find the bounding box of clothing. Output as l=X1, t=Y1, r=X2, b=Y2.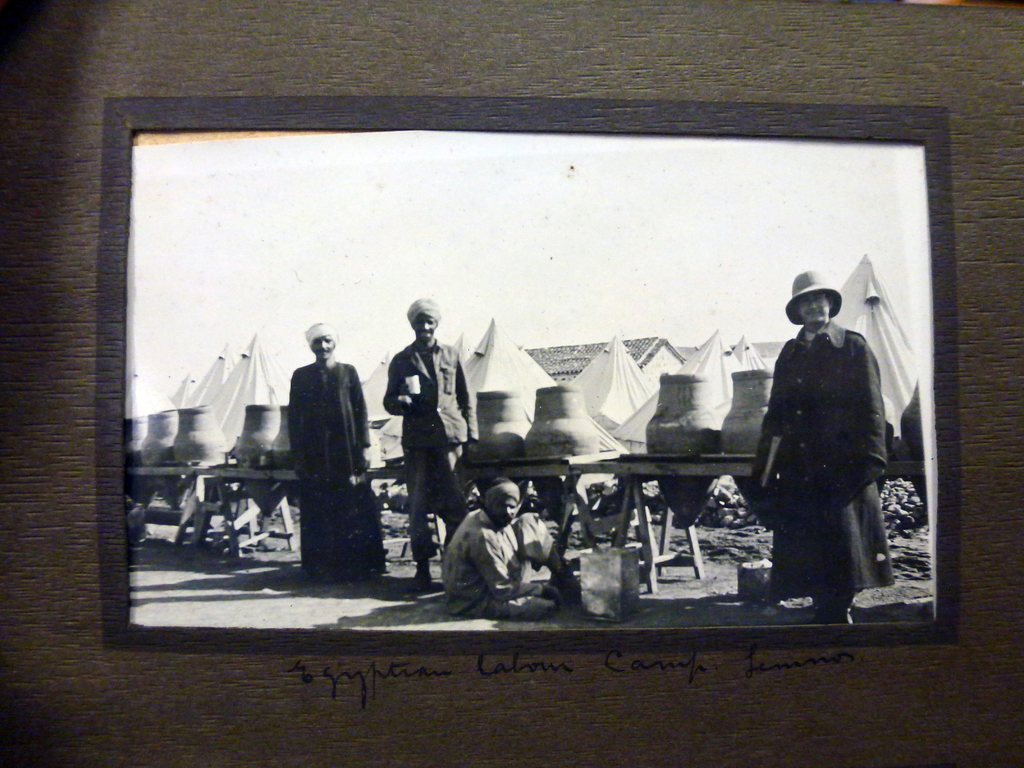
l=381, t=342, r=483, b=560.
